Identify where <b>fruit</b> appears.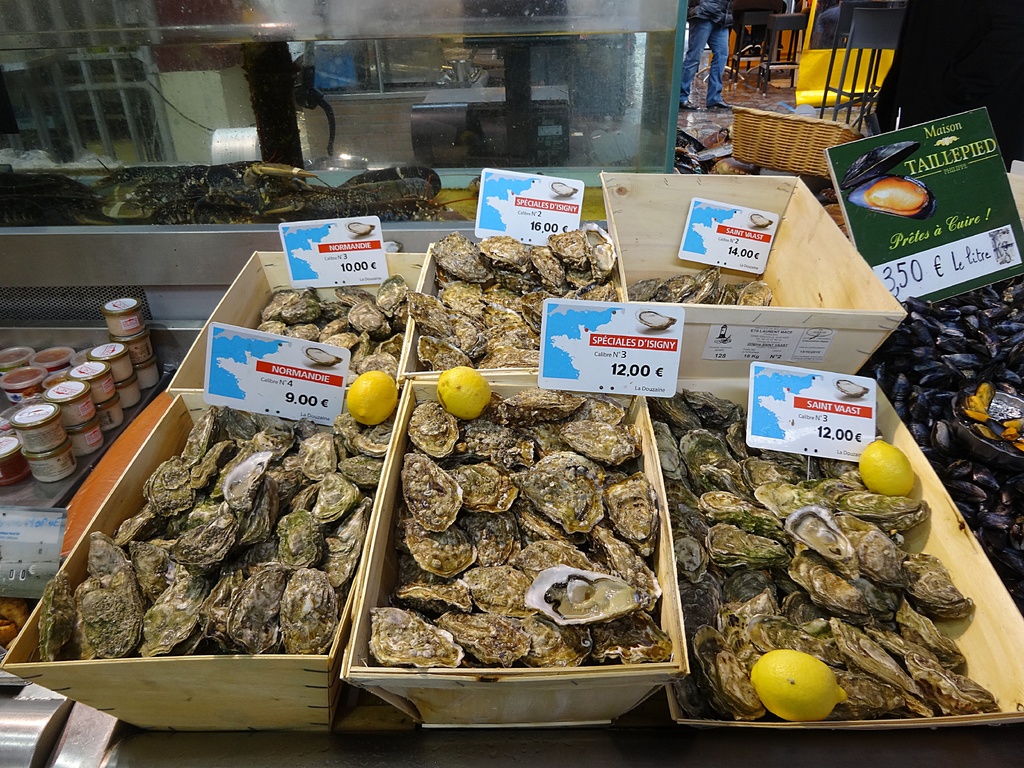
Appears at <region>340, 369, 402, 427</region>.
